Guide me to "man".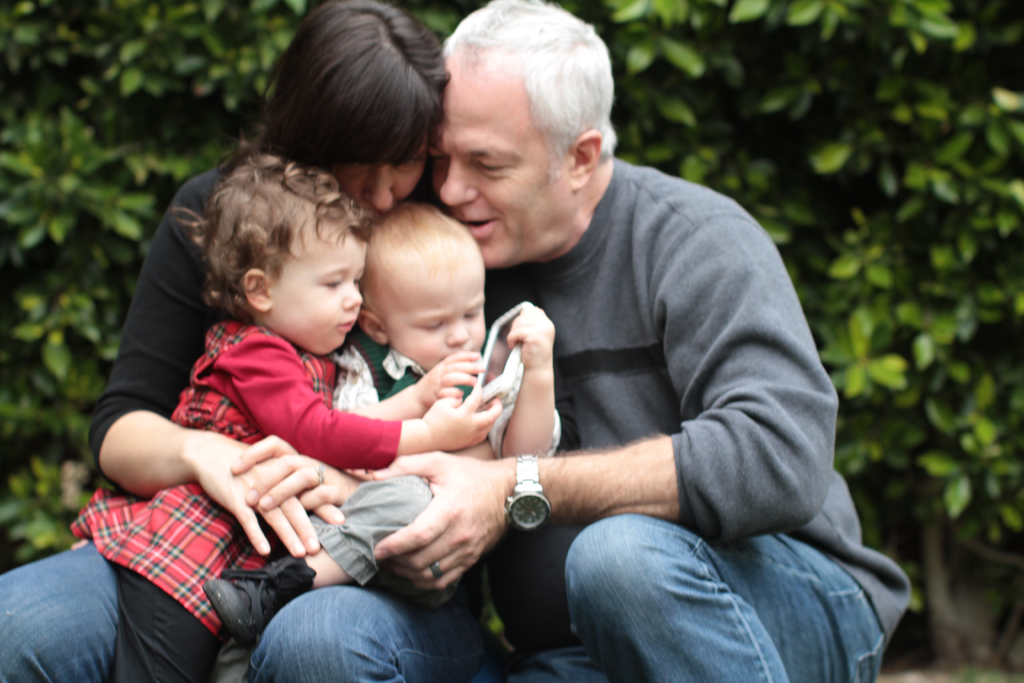
Guidance: box(344, 43, 884, 680).
